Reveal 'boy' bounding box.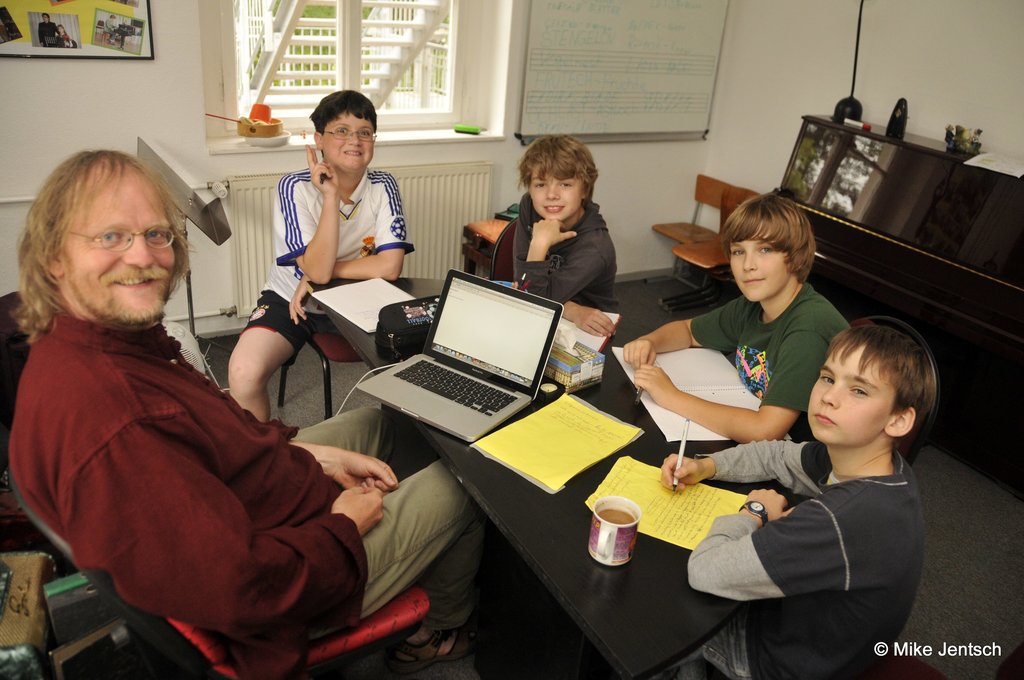
Revealed: 228,89,414,423.
